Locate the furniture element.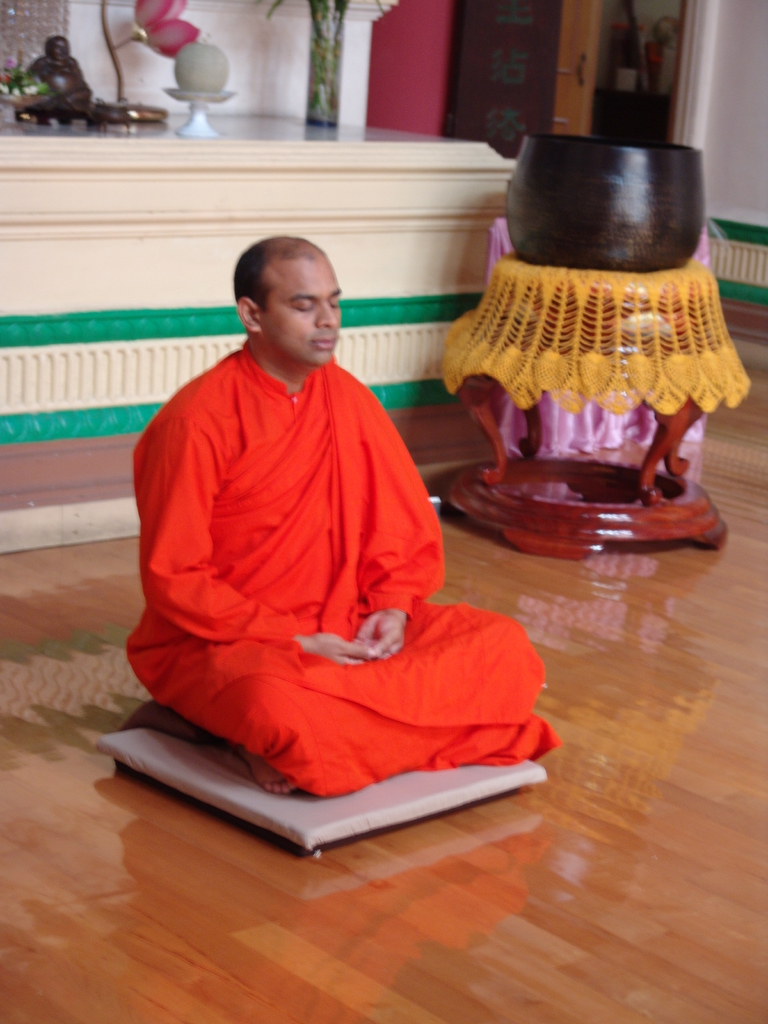
Element bbox: pyautogui.locateOnScreen(441, 275, 747, 559).
